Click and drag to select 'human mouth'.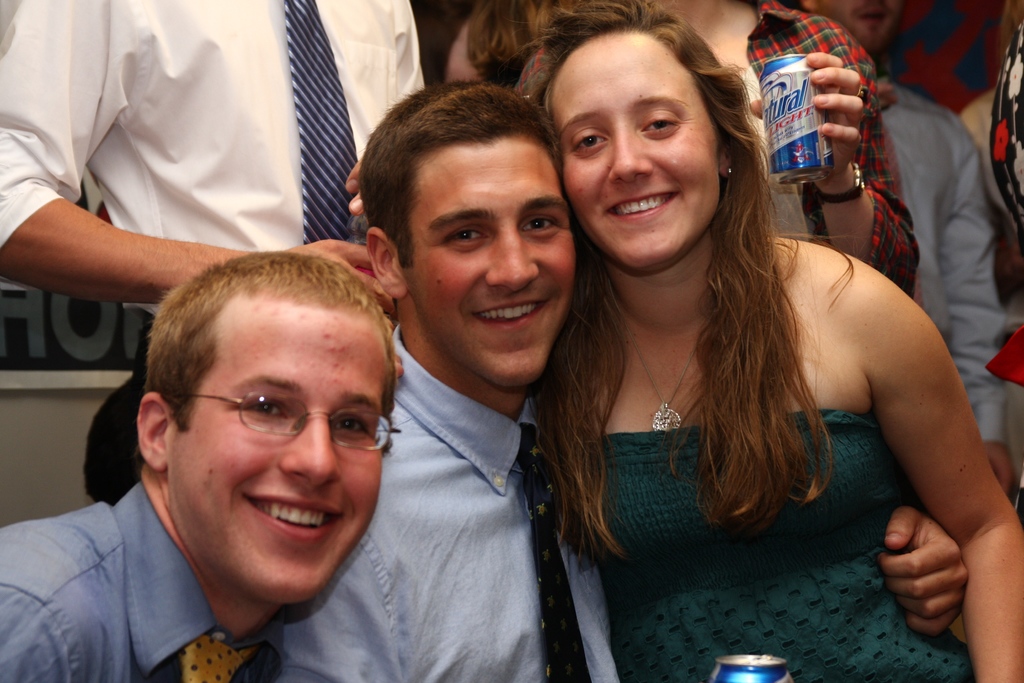
Selection: pyautogui.locateOnScreen(241, 495, 342, 541).
